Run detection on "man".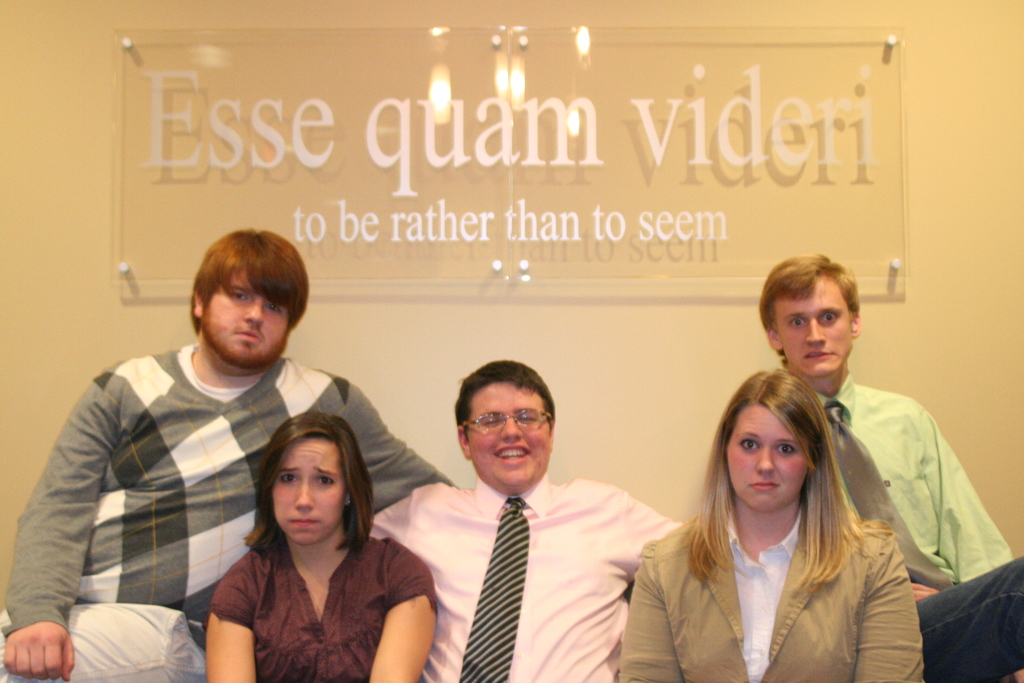
Result: 372,356,682,682.
